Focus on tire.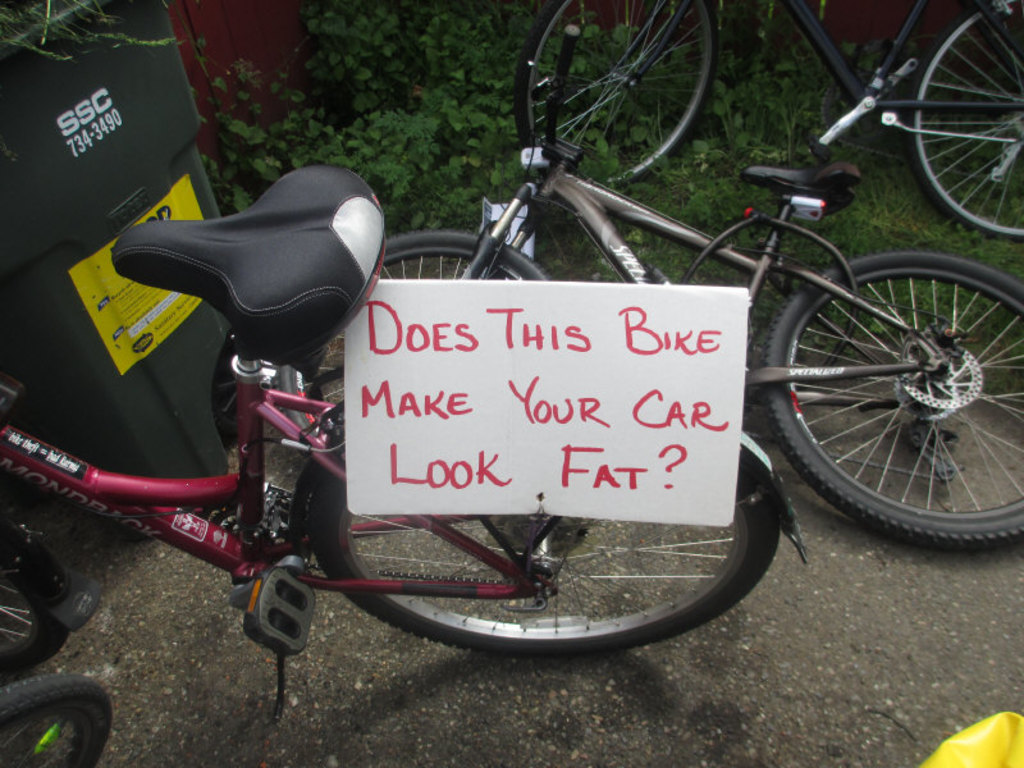
Focused at {"left": 782, "top": 247, "right": 1020, "bottom": 541}.
